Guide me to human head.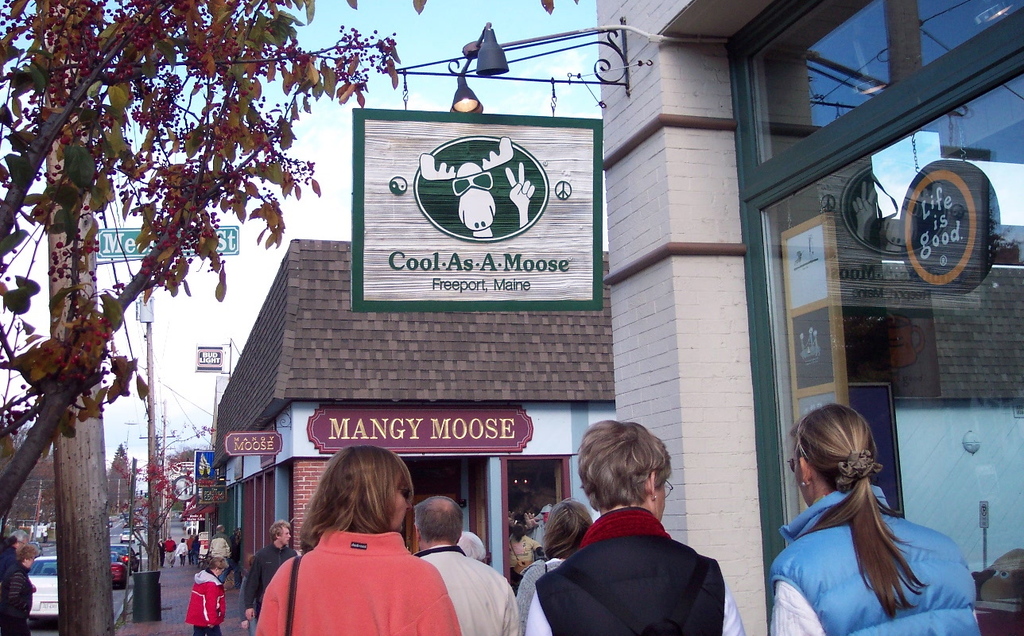
Guidance: [319, 443, 413, 529].
